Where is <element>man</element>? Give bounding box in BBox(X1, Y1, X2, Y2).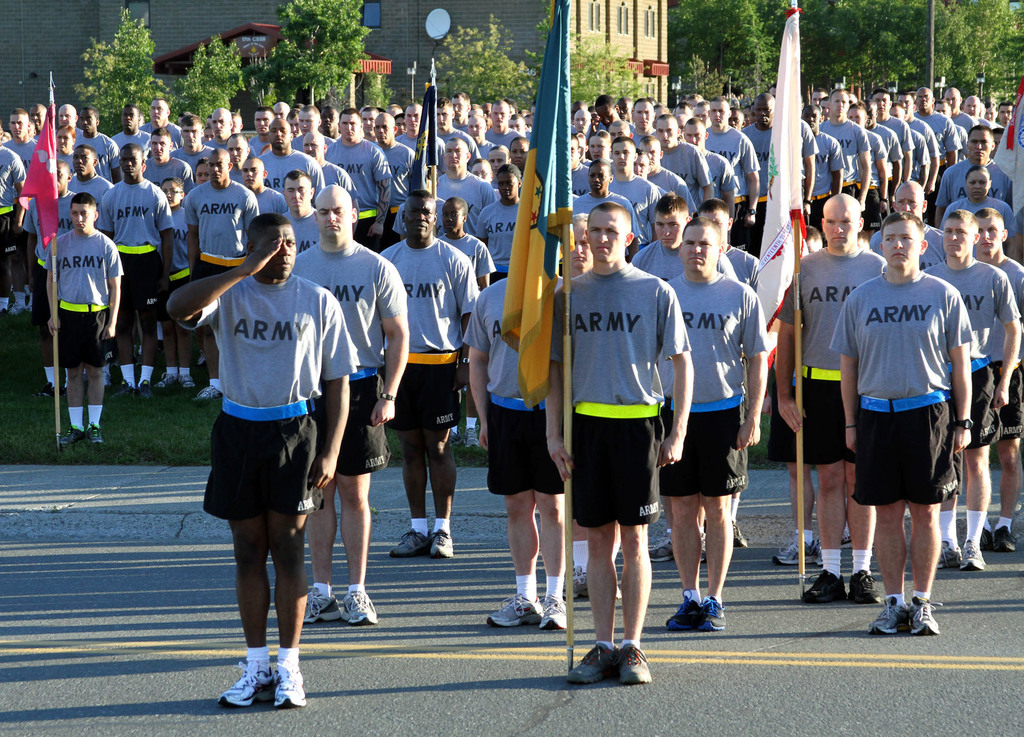
BBox(568, 136, 595, 199).
